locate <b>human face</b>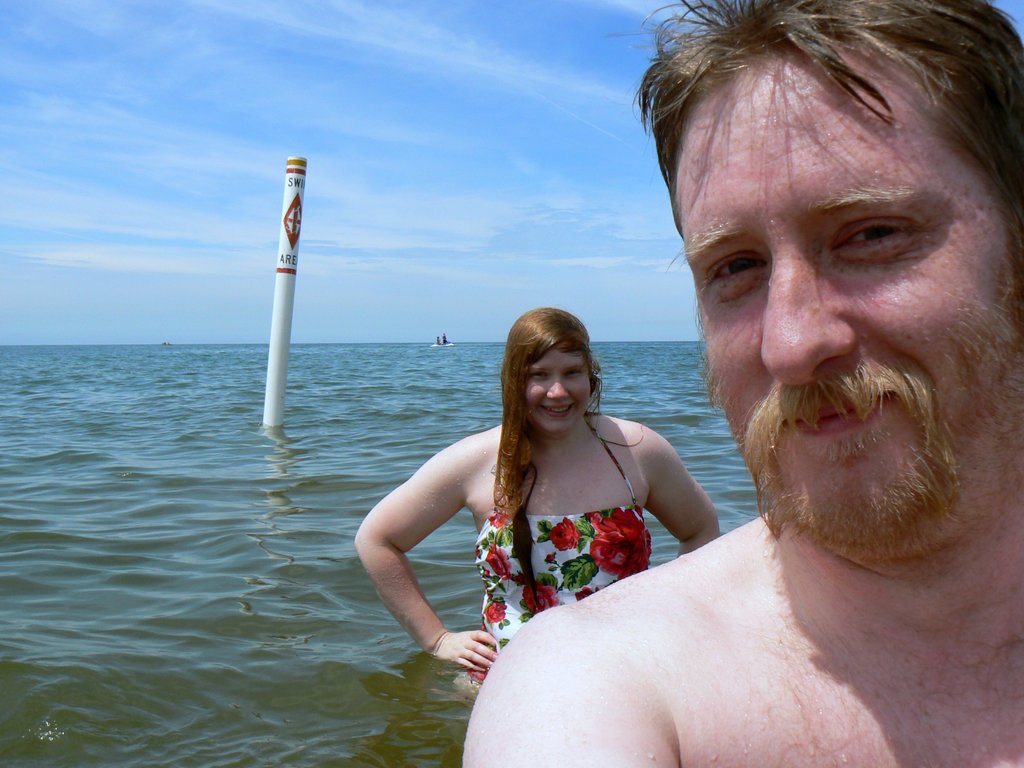
bbox=(668, 56, 1023, 557)
